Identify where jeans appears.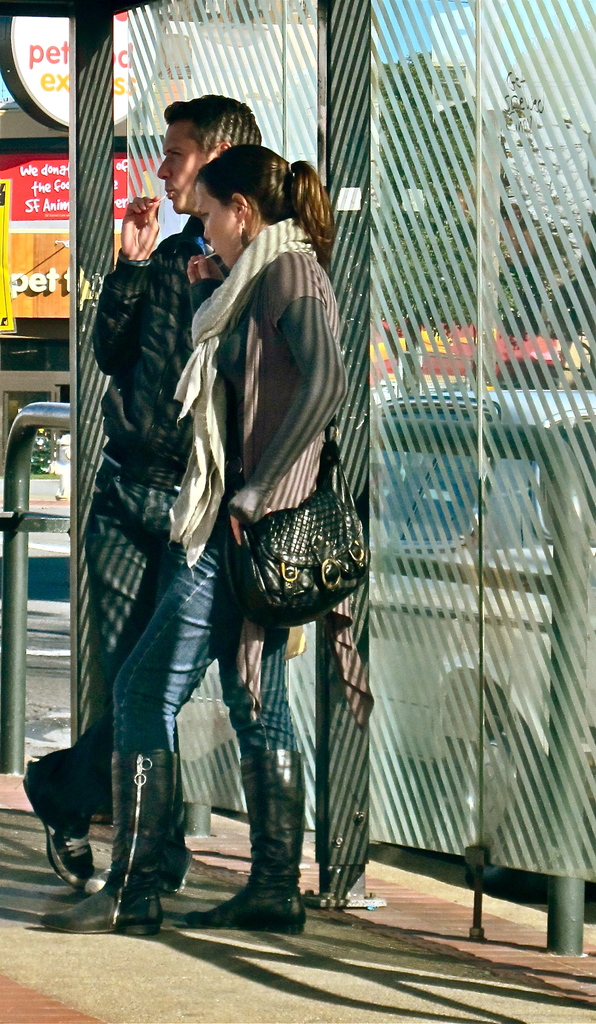
Appears at bbox(20, 461, 176, 834).
